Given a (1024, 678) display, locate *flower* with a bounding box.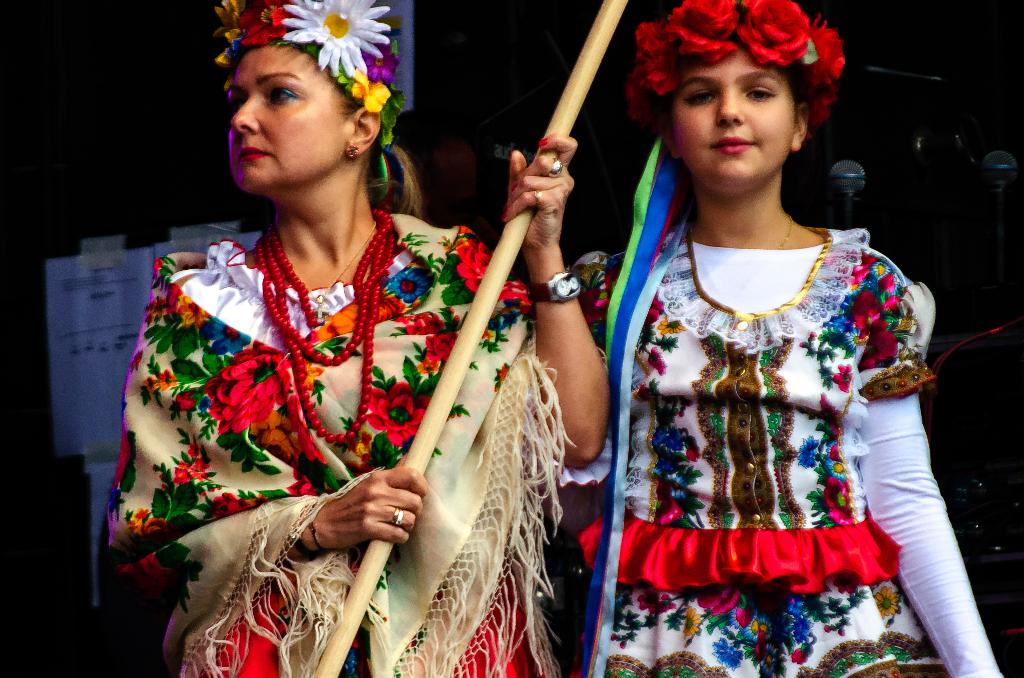
Located: left=414, top=355, right=440, bottom=371.
